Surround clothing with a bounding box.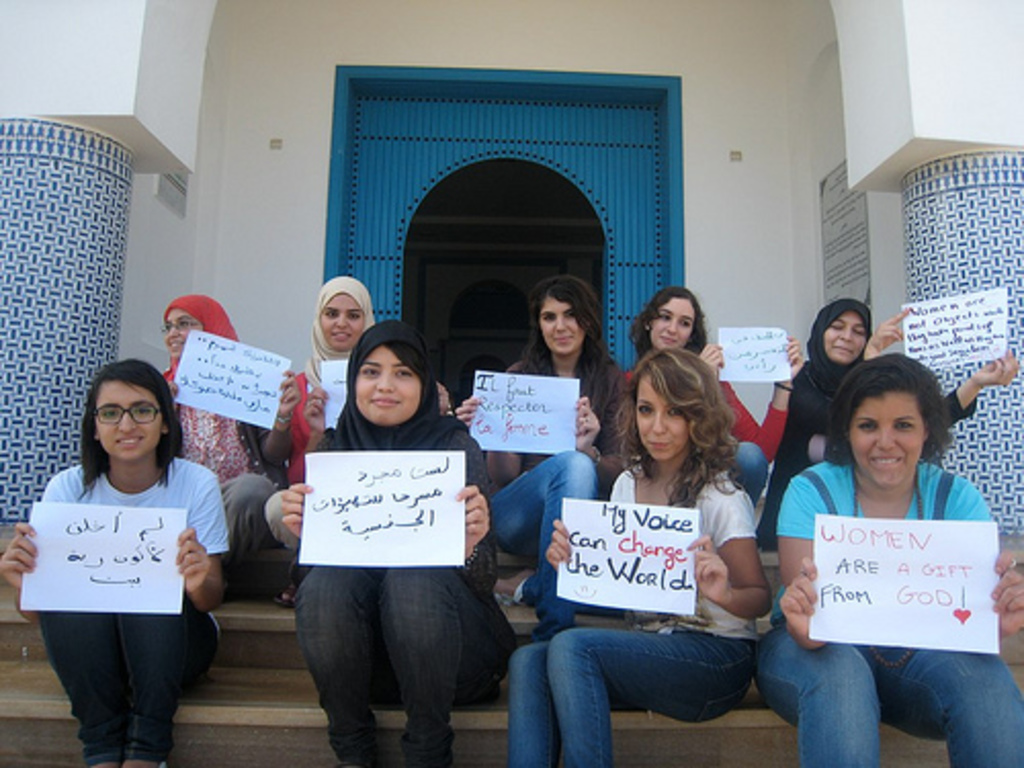
(left=266, top=360, right=303, bottom=569).
